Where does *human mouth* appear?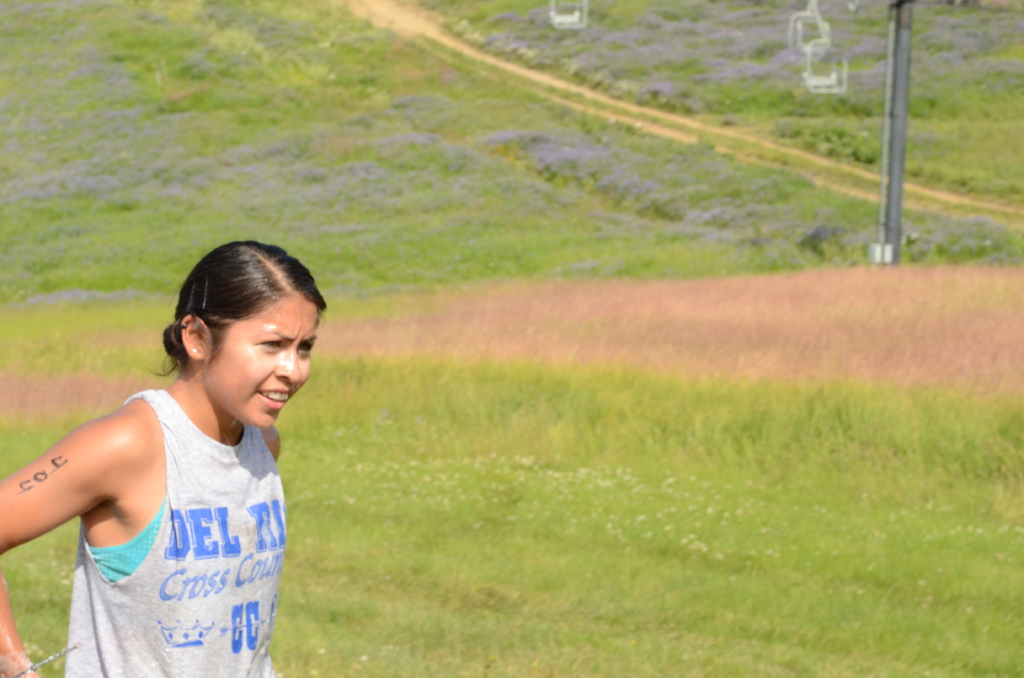
Appears at <bbox>253, 384, 293, 412</bbox>.
